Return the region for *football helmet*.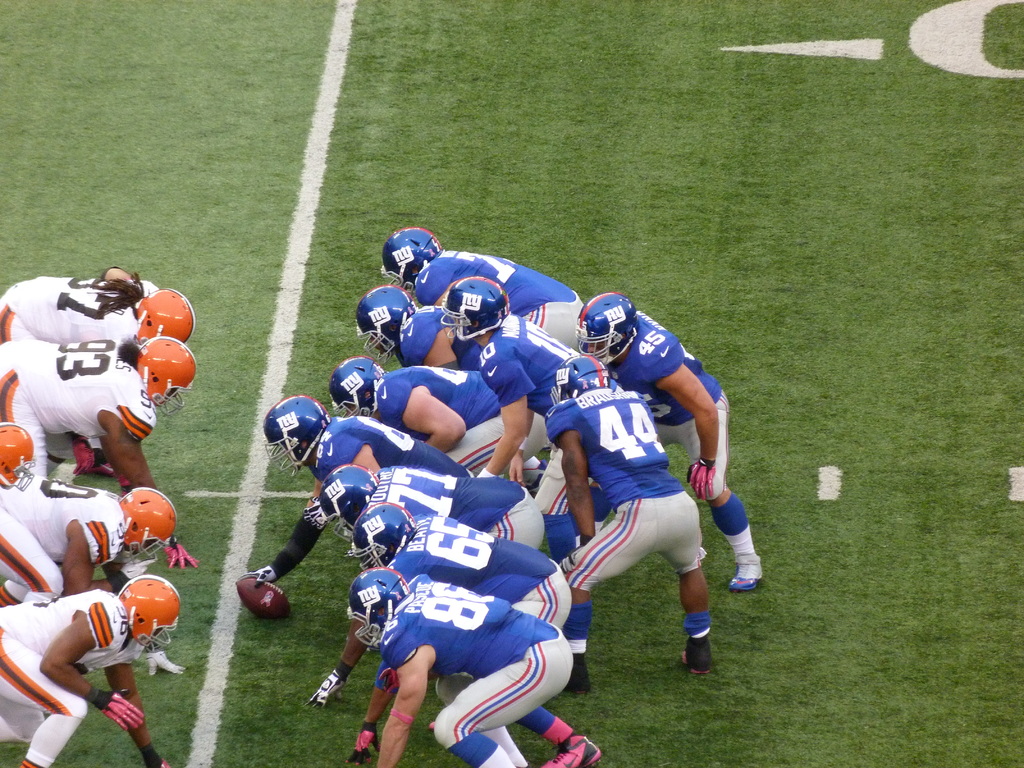
[137, 289, 195, 341].
